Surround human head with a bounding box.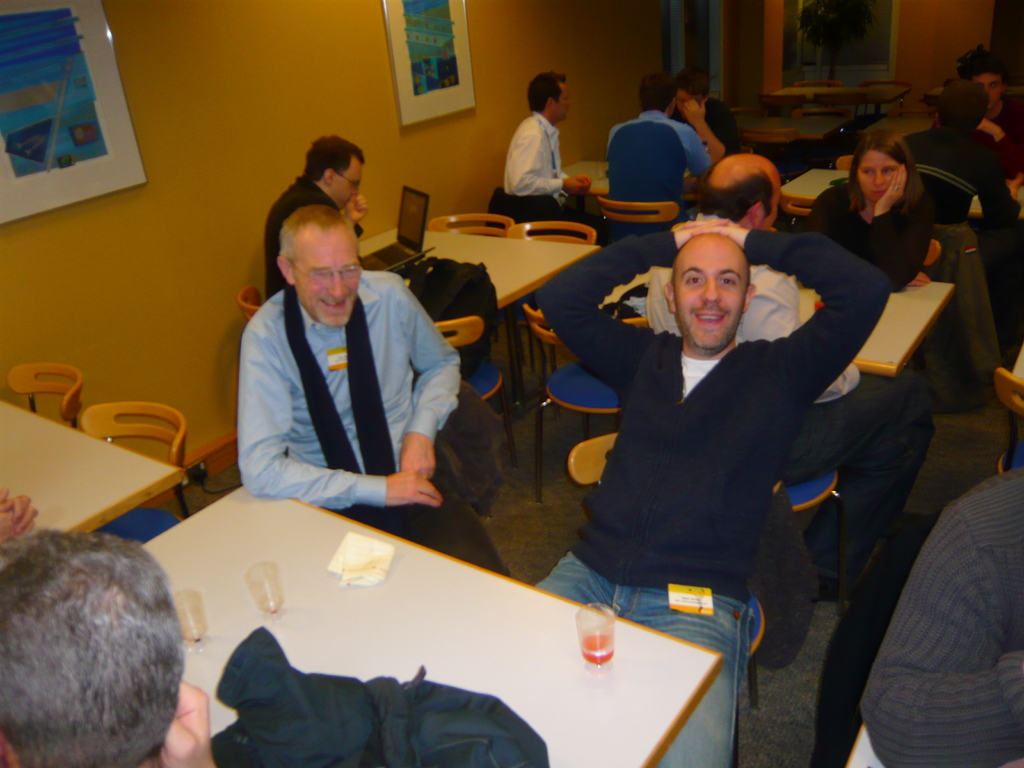
(529,70,575,126).
